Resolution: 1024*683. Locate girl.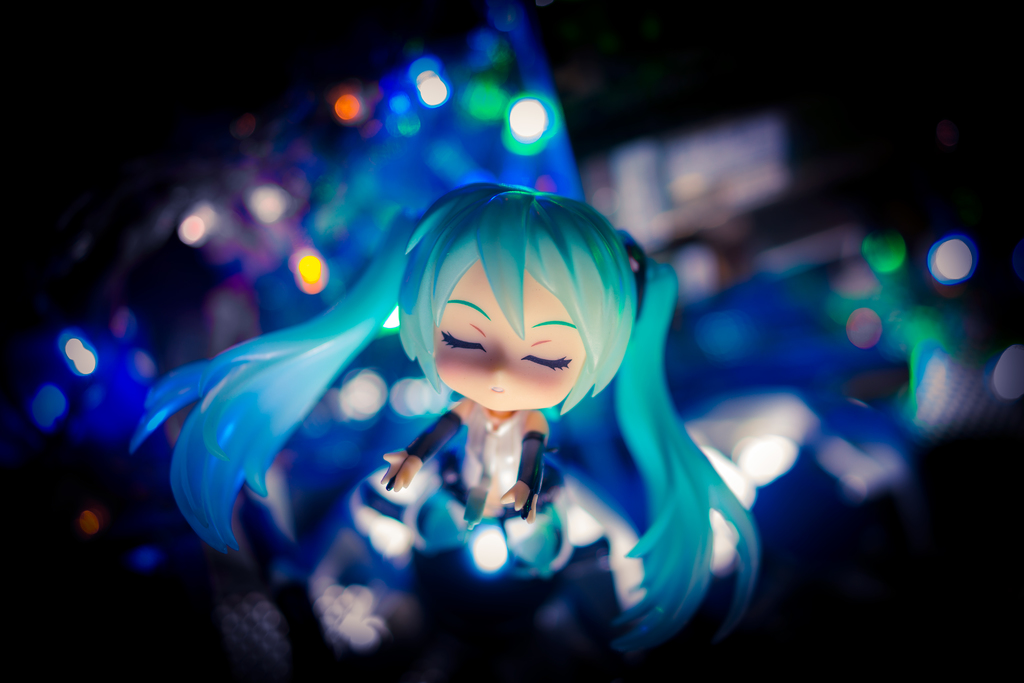
(x1=124, y1=184, x2=766, y2=662).
